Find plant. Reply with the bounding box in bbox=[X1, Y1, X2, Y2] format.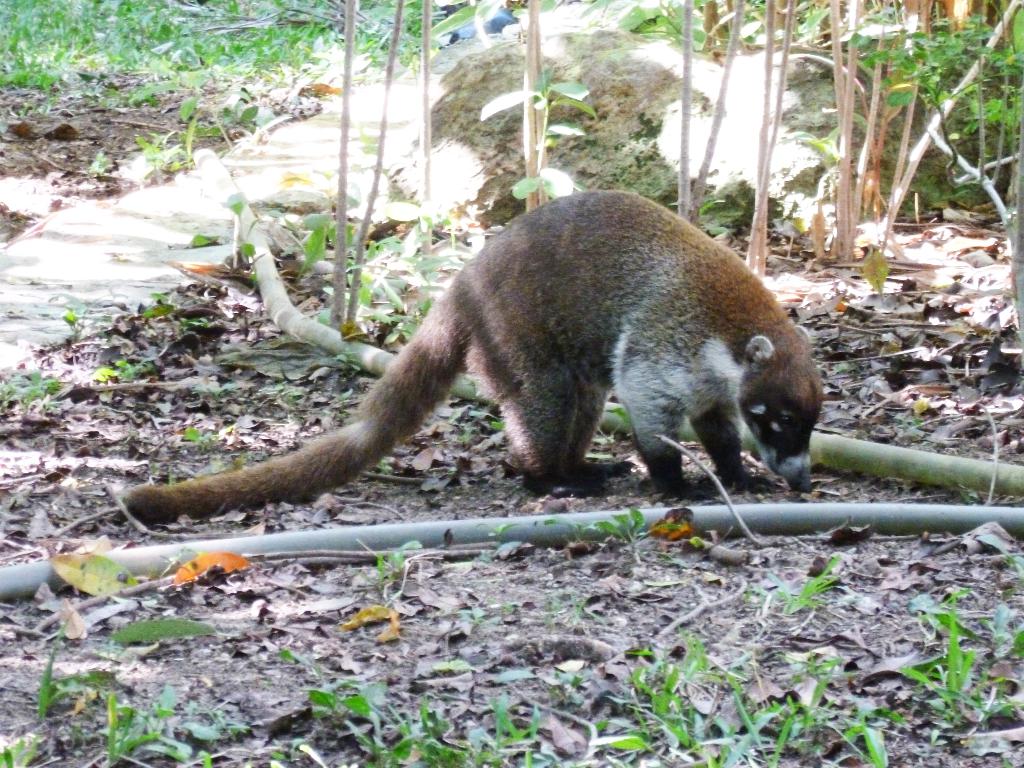
bbox=[969, 604, 1023, 729].
